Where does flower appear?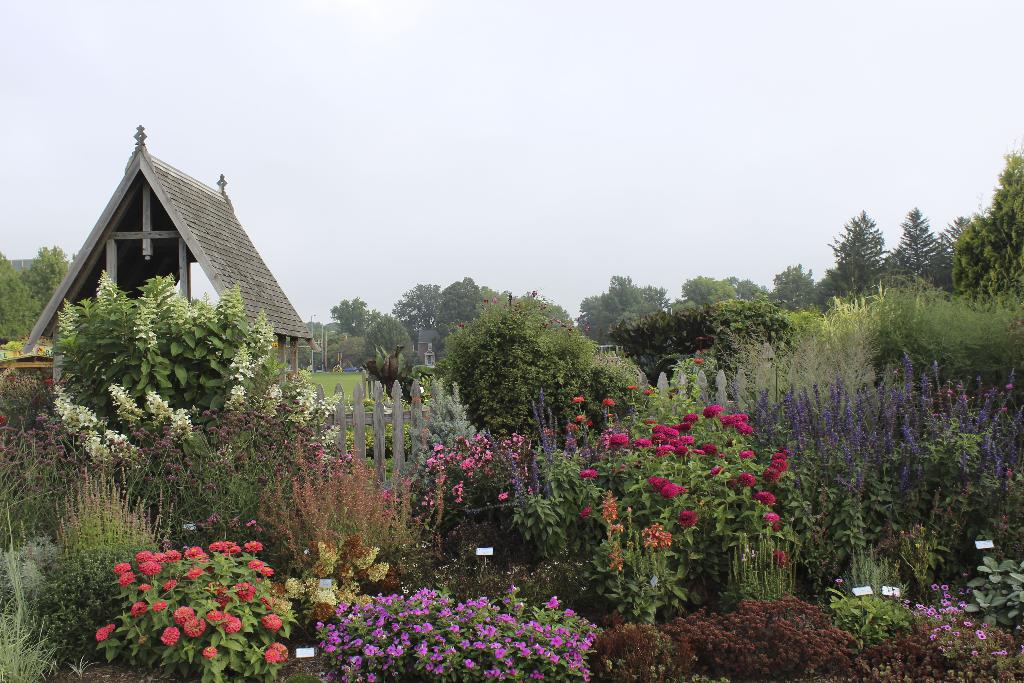
Appears at pyautogui.locateOnScreen(135, 561, 157, 574).
